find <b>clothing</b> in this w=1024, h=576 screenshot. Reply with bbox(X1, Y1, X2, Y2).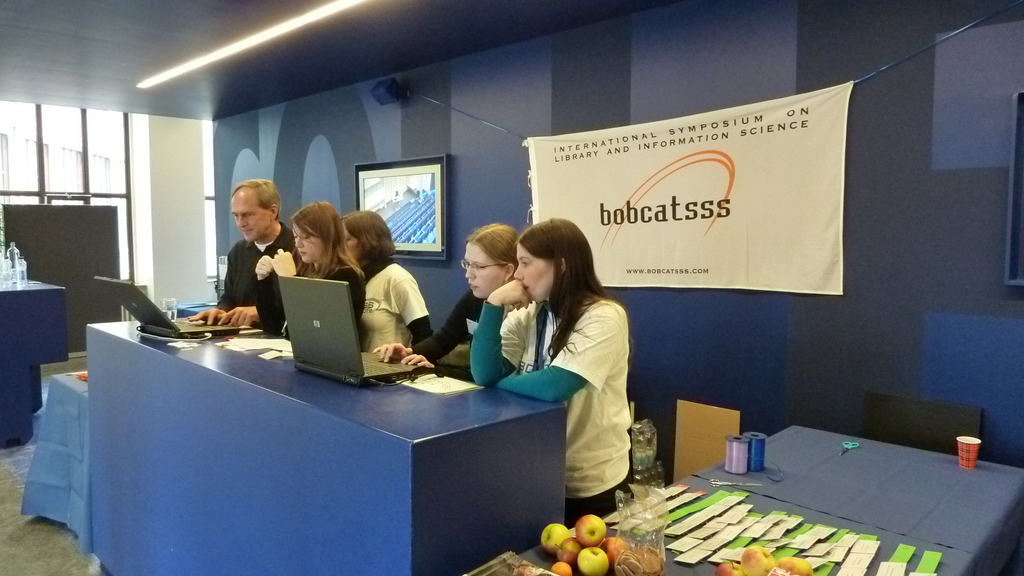
bbox(346, 260, 435, 360).
